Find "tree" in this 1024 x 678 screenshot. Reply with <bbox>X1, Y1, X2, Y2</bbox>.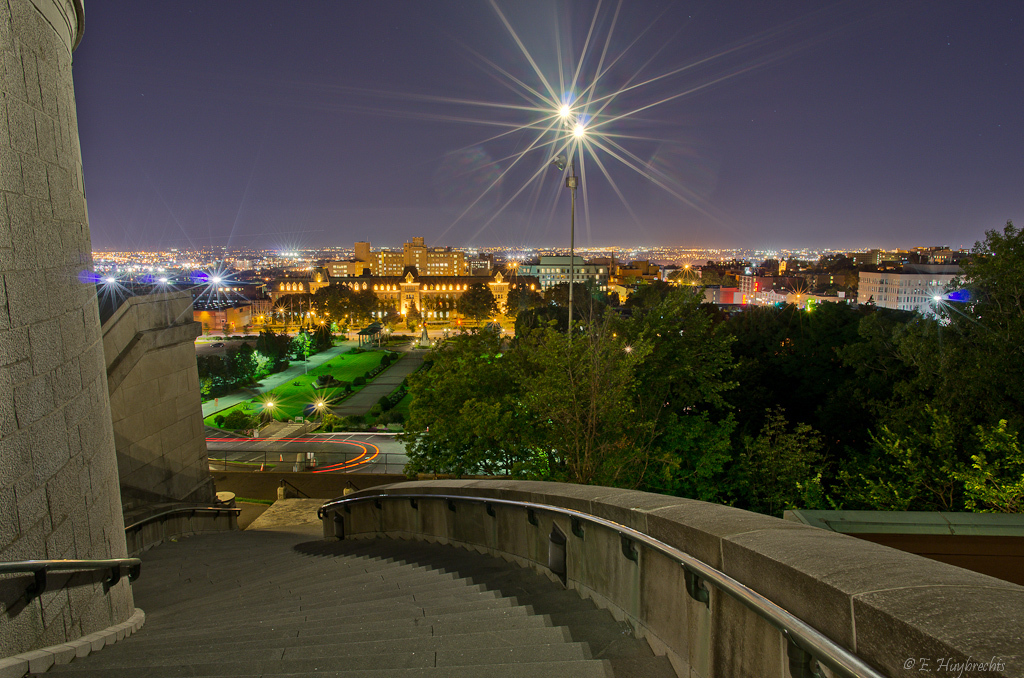
<bbox>811, 406, 1023, 519</bbox>.
